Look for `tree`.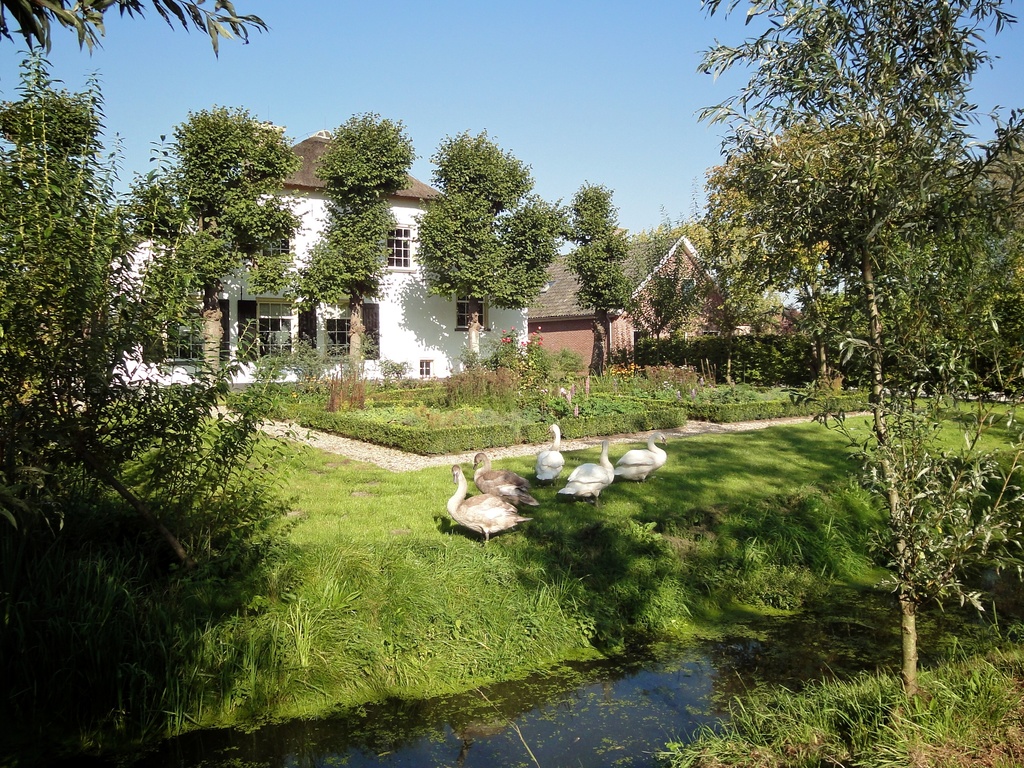
Found: region(708, 132, 860, 394).
